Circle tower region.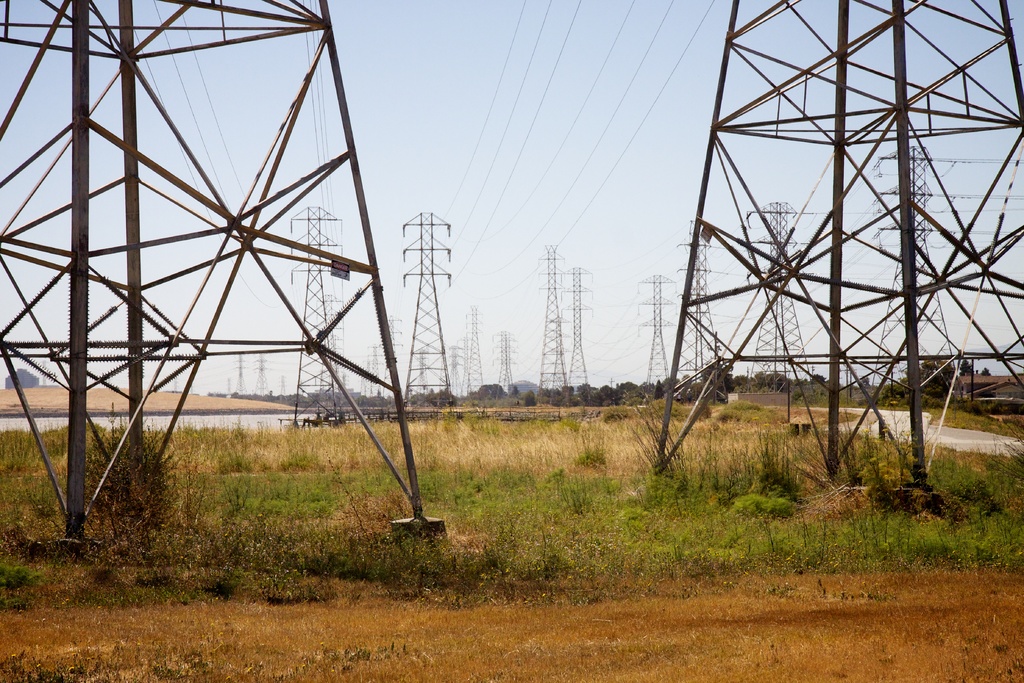
Region: bbox=[399, 210, 451, 402].
